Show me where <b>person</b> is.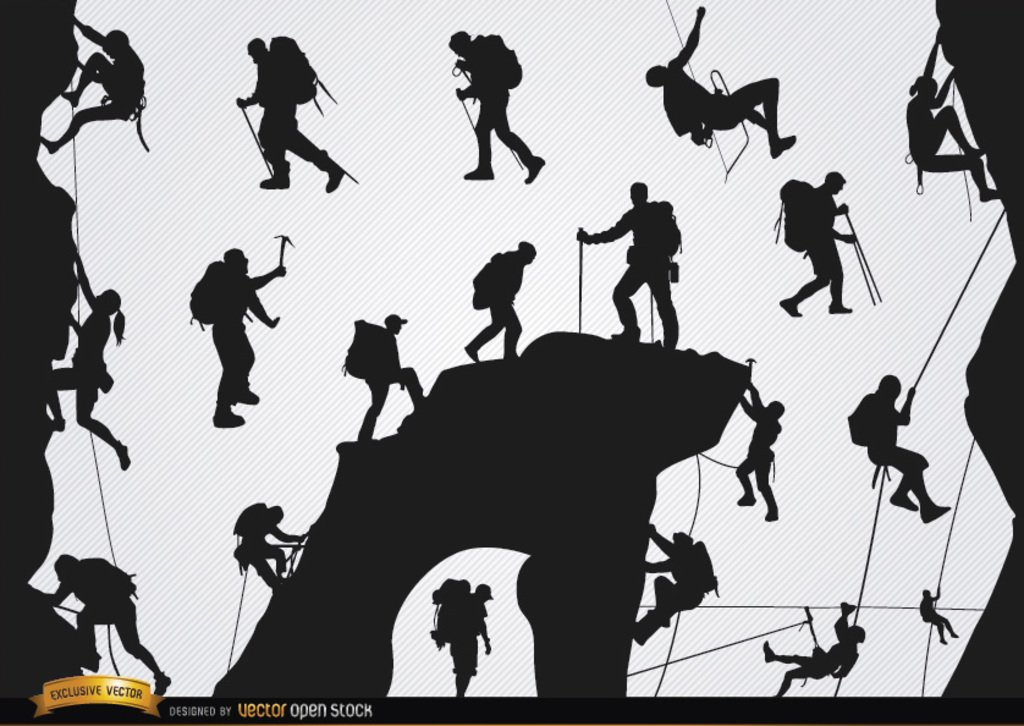
<b>person</b> is at [428,573,495,694].
